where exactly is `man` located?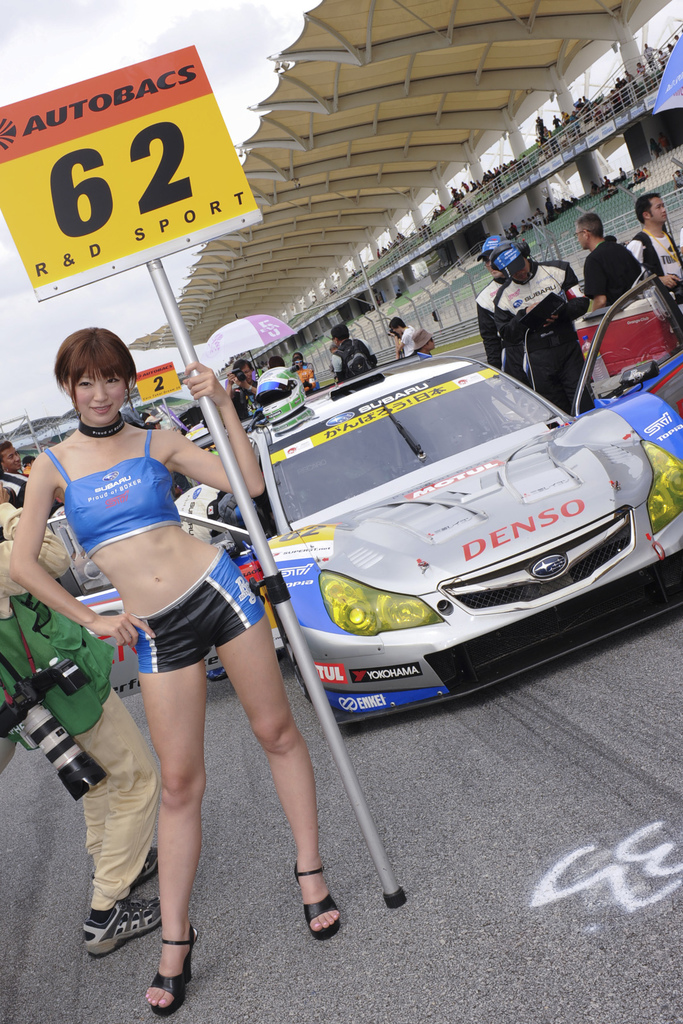
Its bounding box is [left=493, top=239, right=588, bottom=413].
